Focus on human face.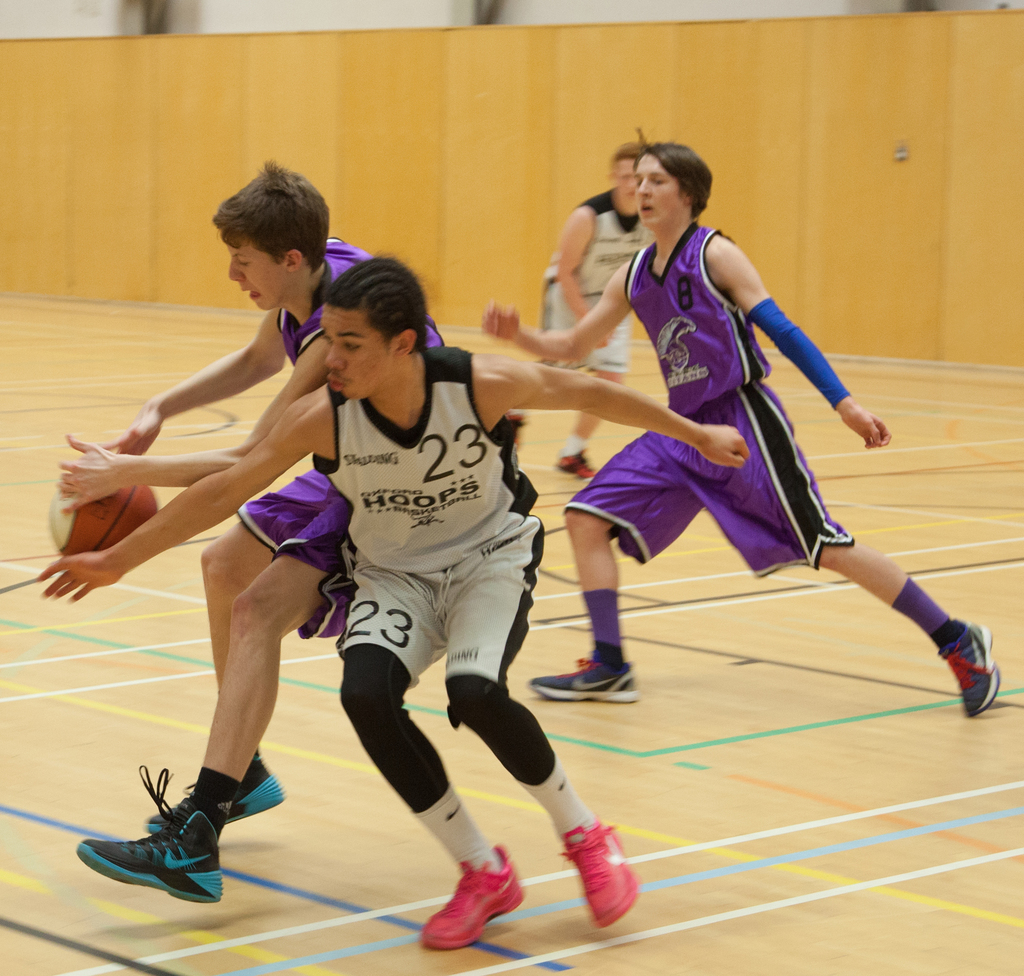
Focused at [222, 222, 282, 313].
